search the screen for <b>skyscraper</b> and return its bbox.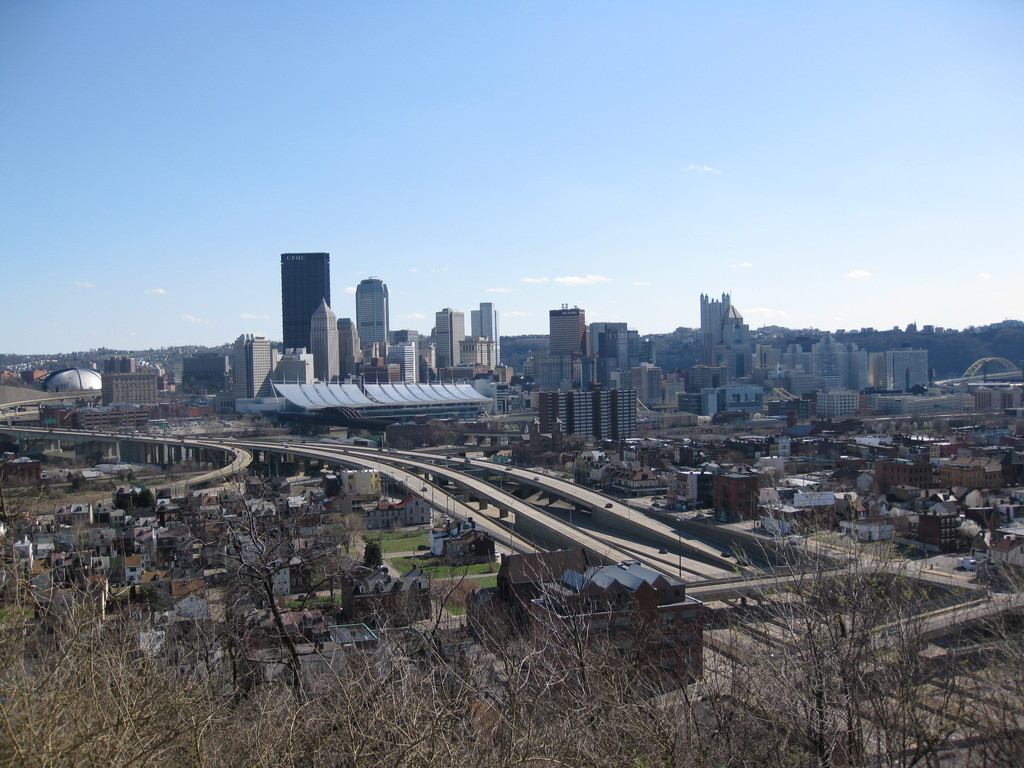
Found: (280, 247, 330, 363).
